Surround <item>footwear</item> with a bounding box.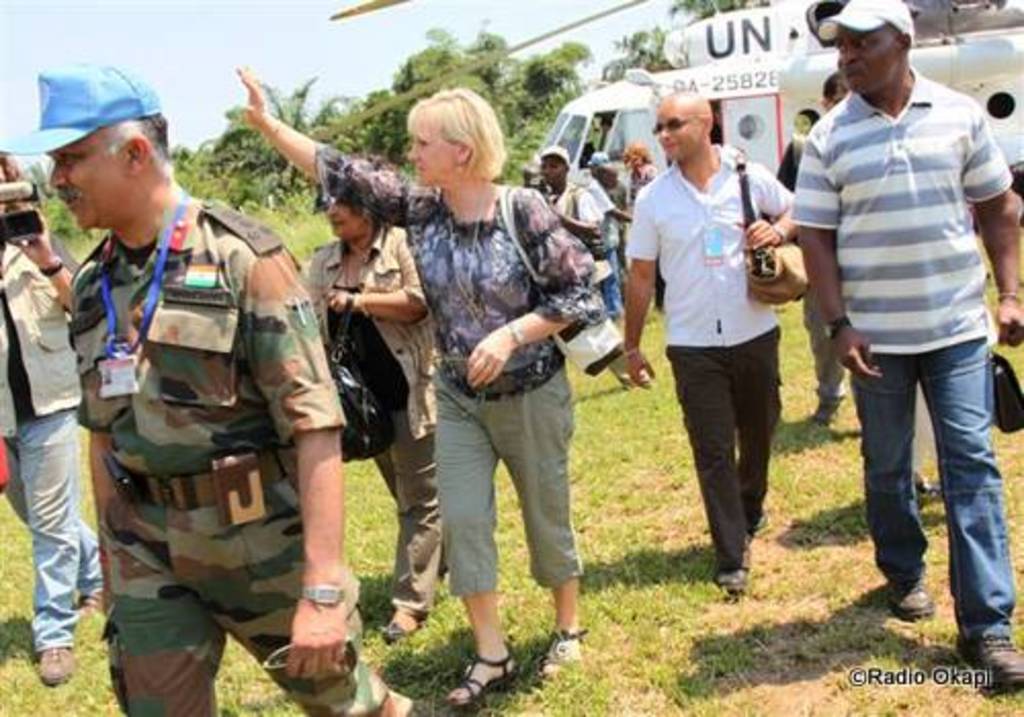
<box>553,621,584,688</box>.
